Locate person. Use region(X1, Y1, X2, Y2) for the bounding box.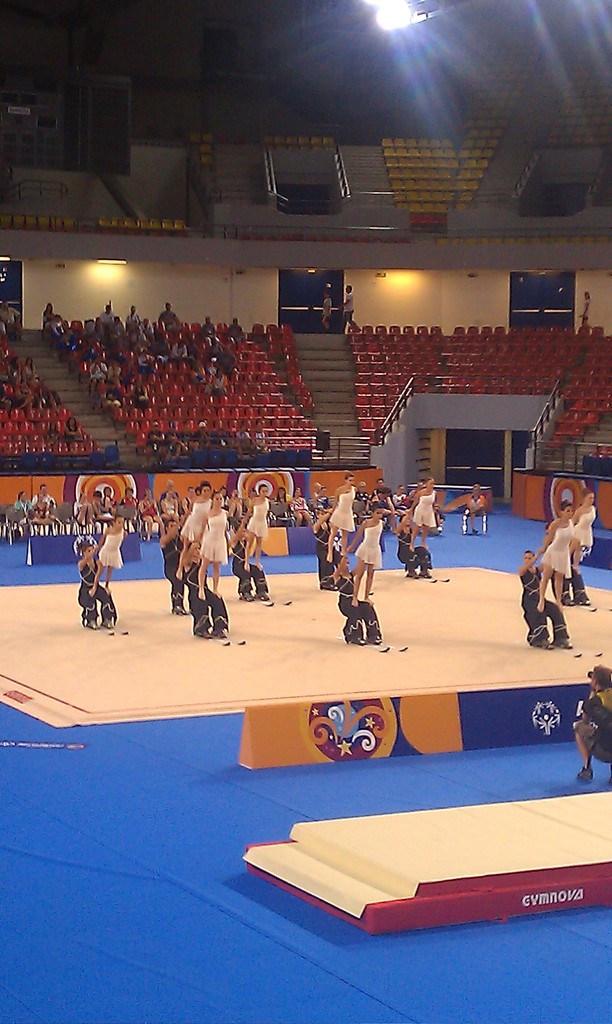
region(79, 514, 134, 596).
